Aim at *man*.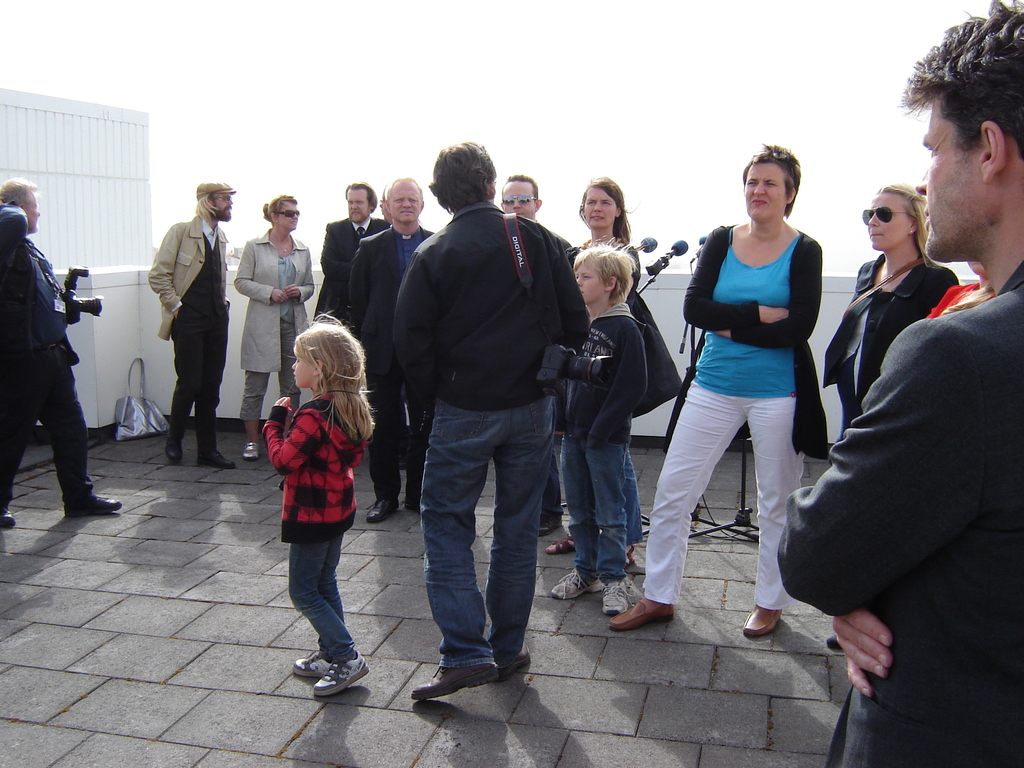
Aimed at [x1=345, y1=176, x2=440, y2=524].
